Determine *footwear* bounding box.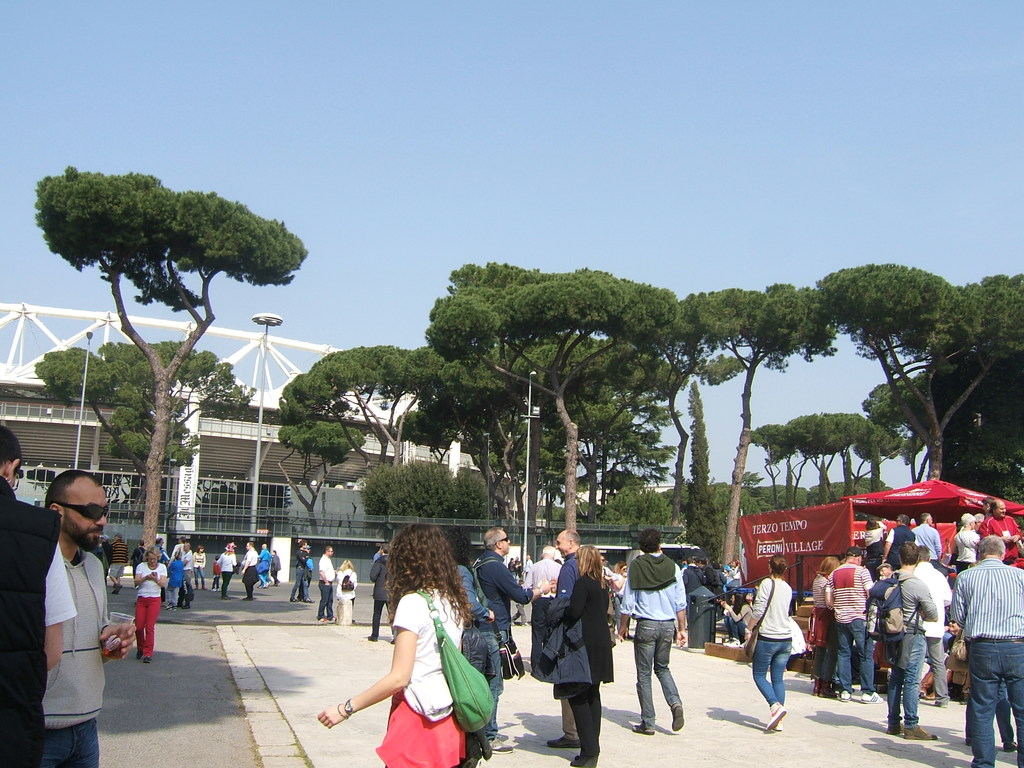
Determined: [x1=819, y1=680, x2=833, y2=697].
